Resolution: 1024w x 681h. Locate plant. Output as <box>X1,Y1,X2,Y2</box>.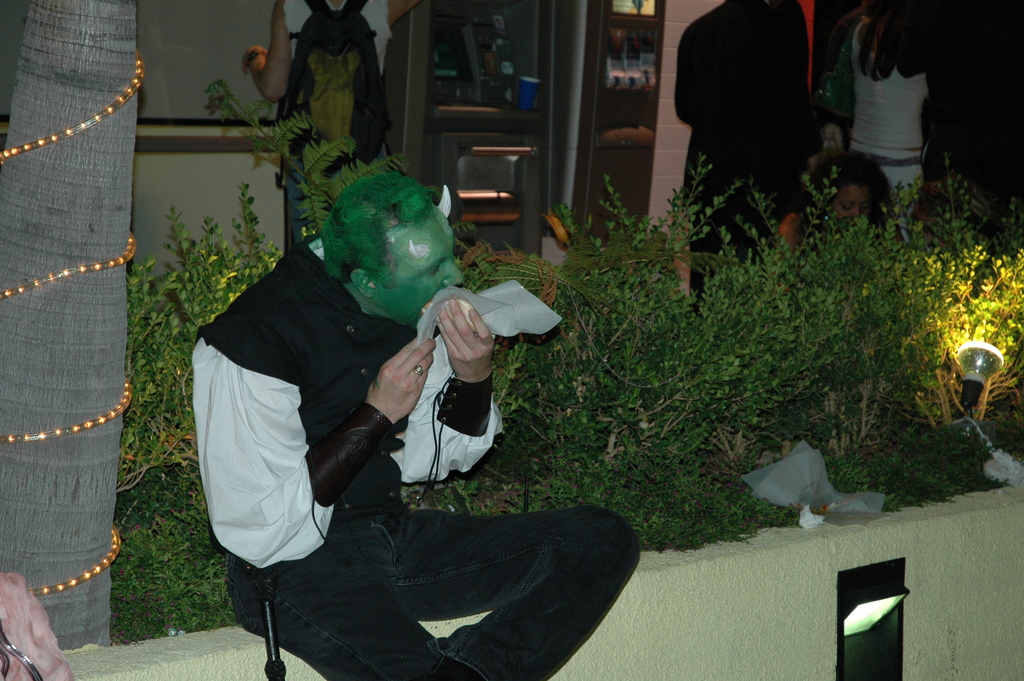
<box>971,168,1023,434</box>.
